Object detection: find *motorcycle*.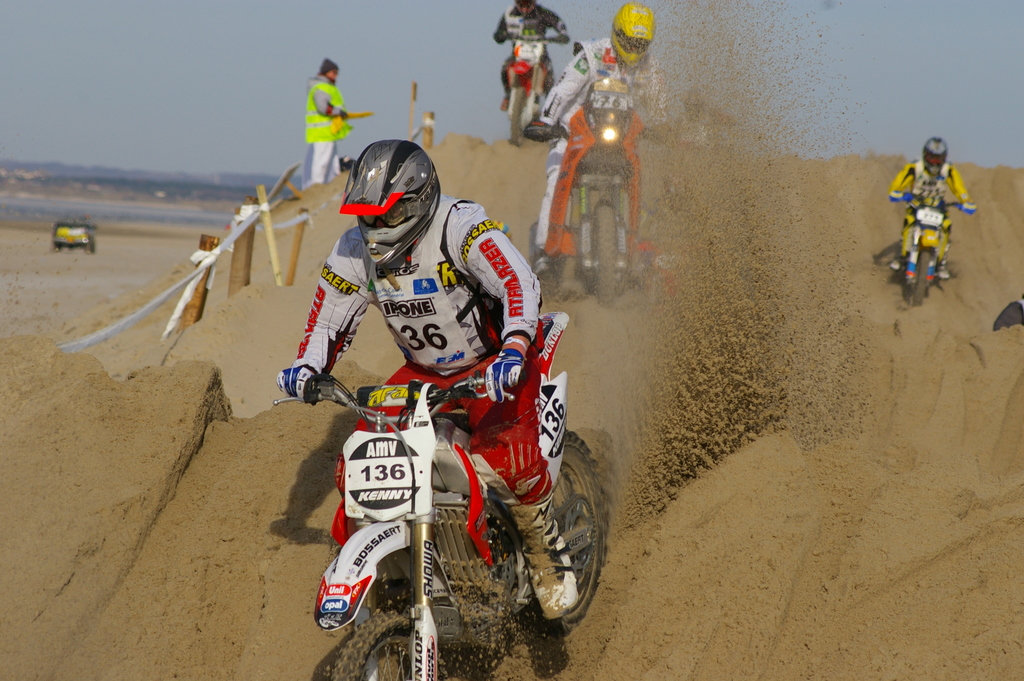
crop(519, 78, 671, 292).
